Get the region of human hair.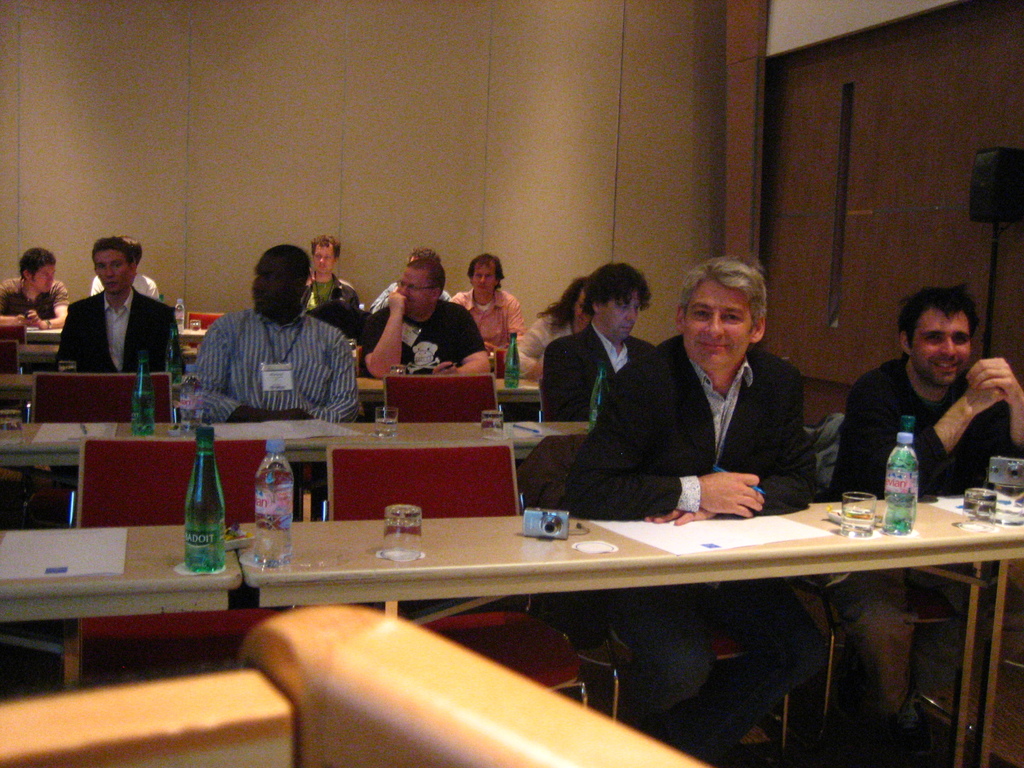
x1=95 y1=227 x2=143 y2=266.
